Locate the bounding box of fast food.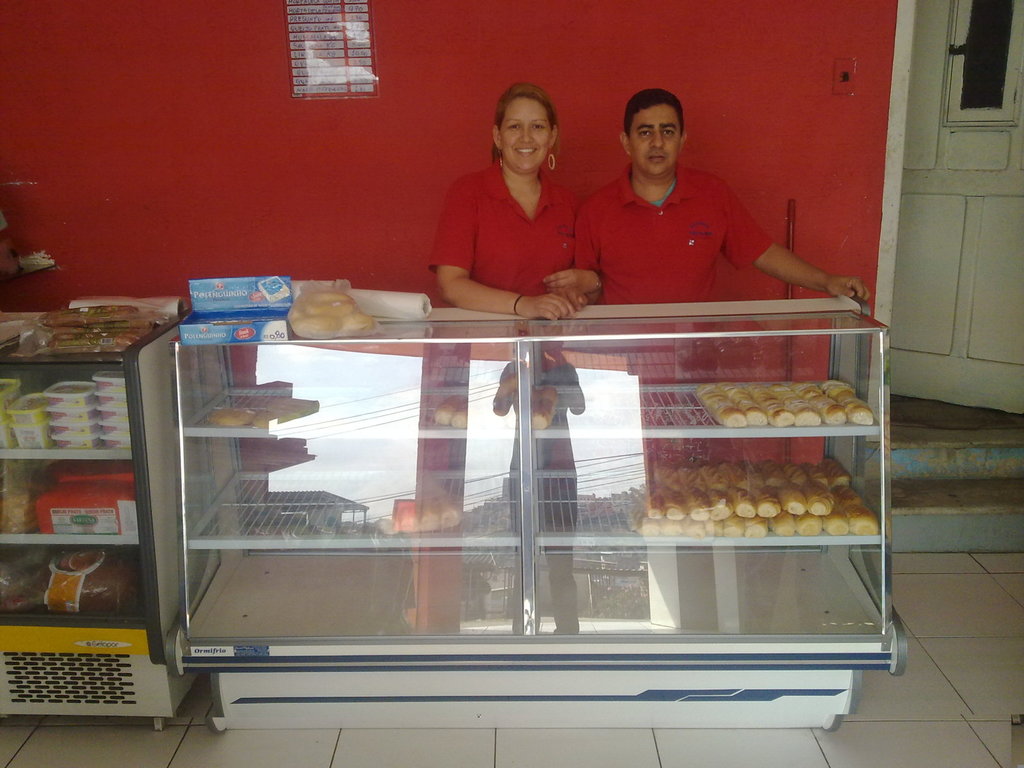
Bounding box: 643/519/660/539.
